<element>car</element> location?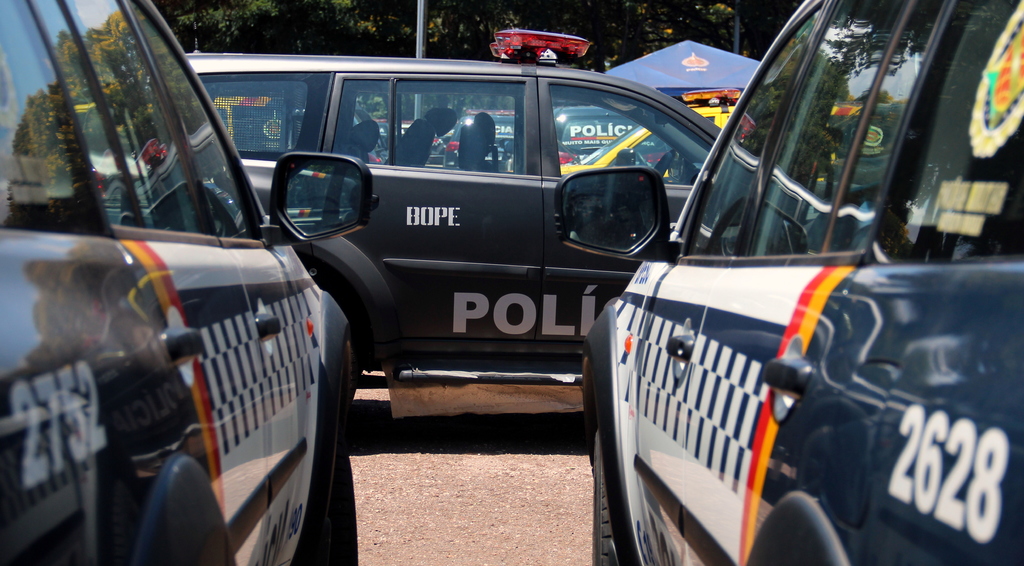
(x1=187, y1=52, x2=872, y2=396)
